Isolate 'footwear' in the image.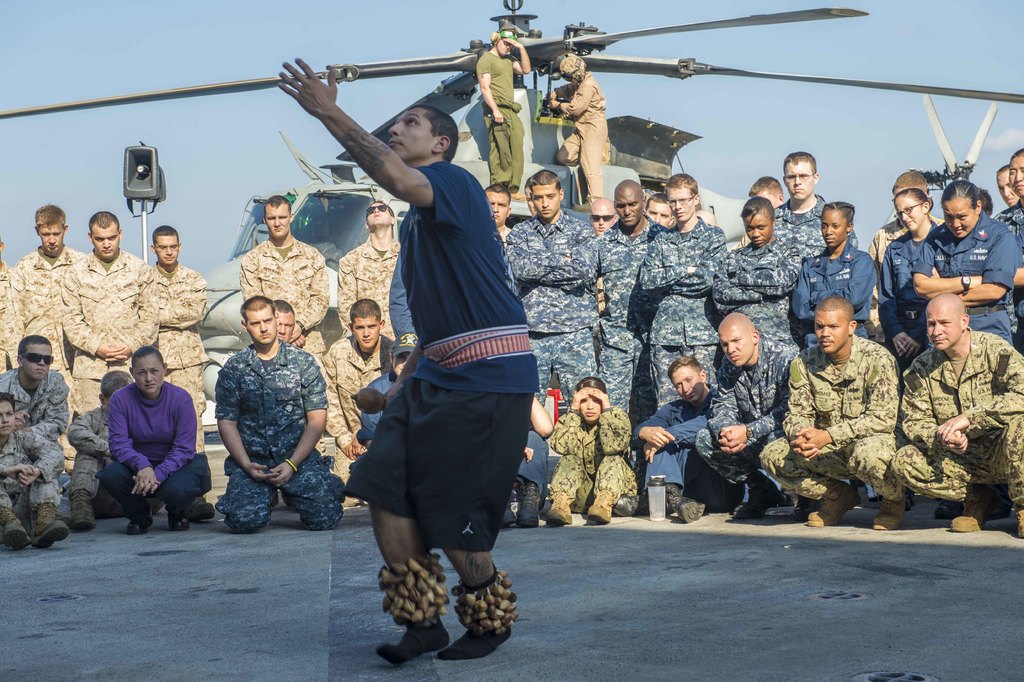
Isolated region: BBox(607, 497, 644, 516).
